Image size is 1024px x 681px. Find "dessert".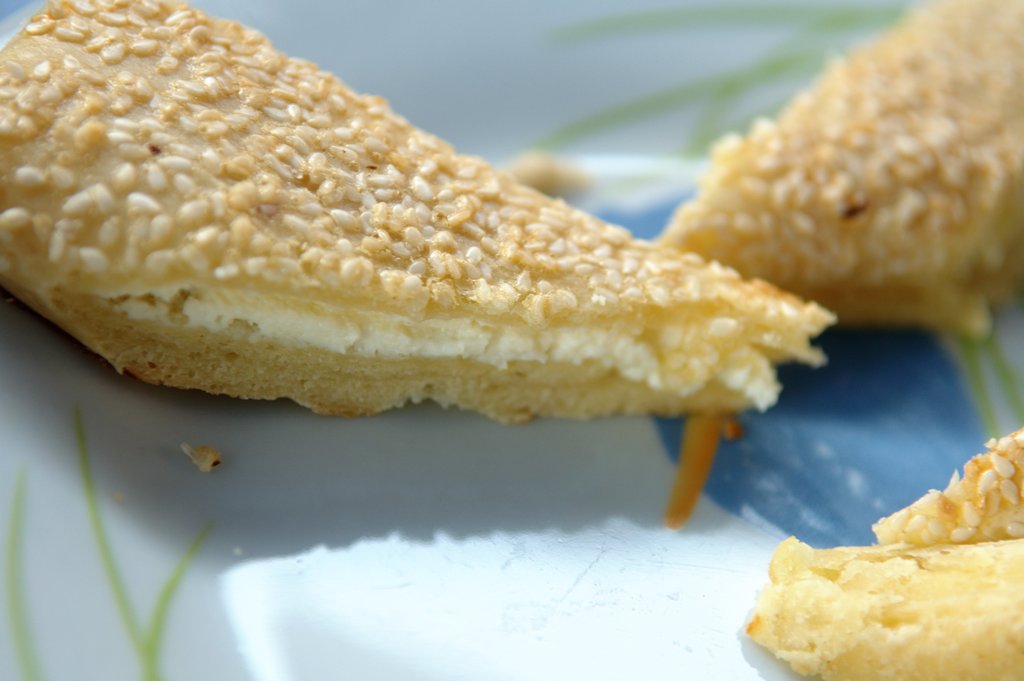
[746,538,1023,680].
